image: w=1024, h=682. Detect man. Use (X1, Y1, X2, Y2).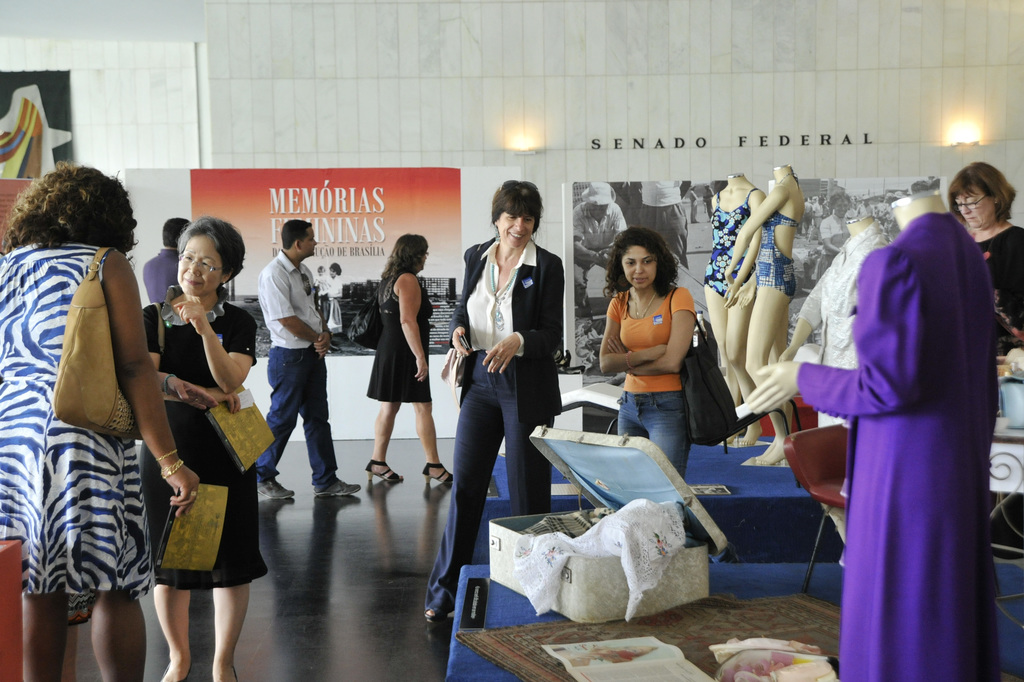
(246, 234, 340, 510).
